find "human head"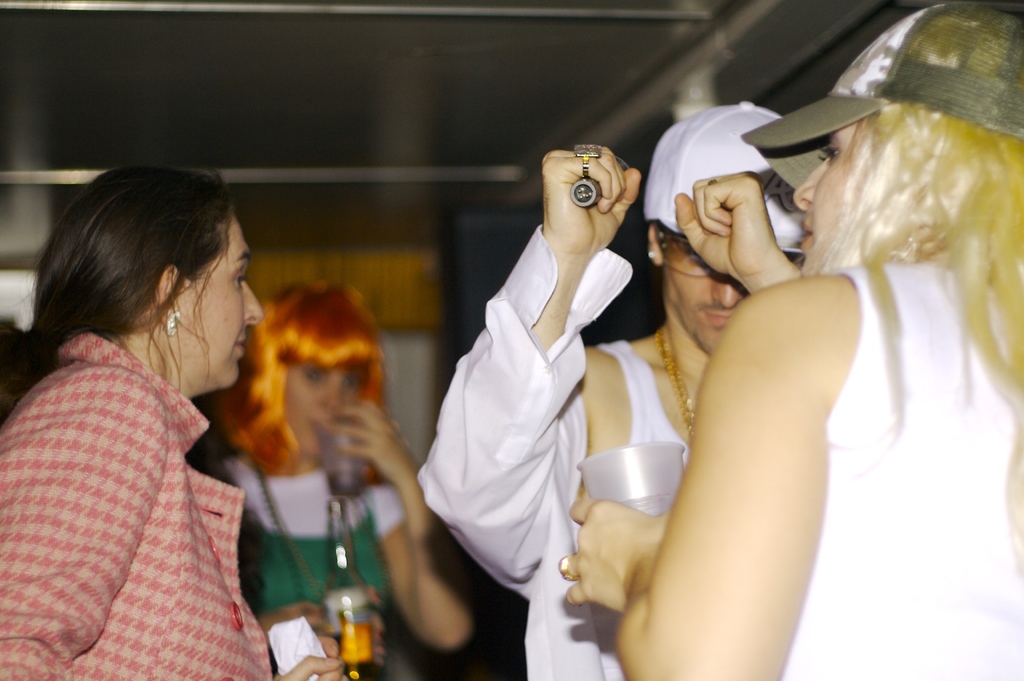
23,172,265,402
